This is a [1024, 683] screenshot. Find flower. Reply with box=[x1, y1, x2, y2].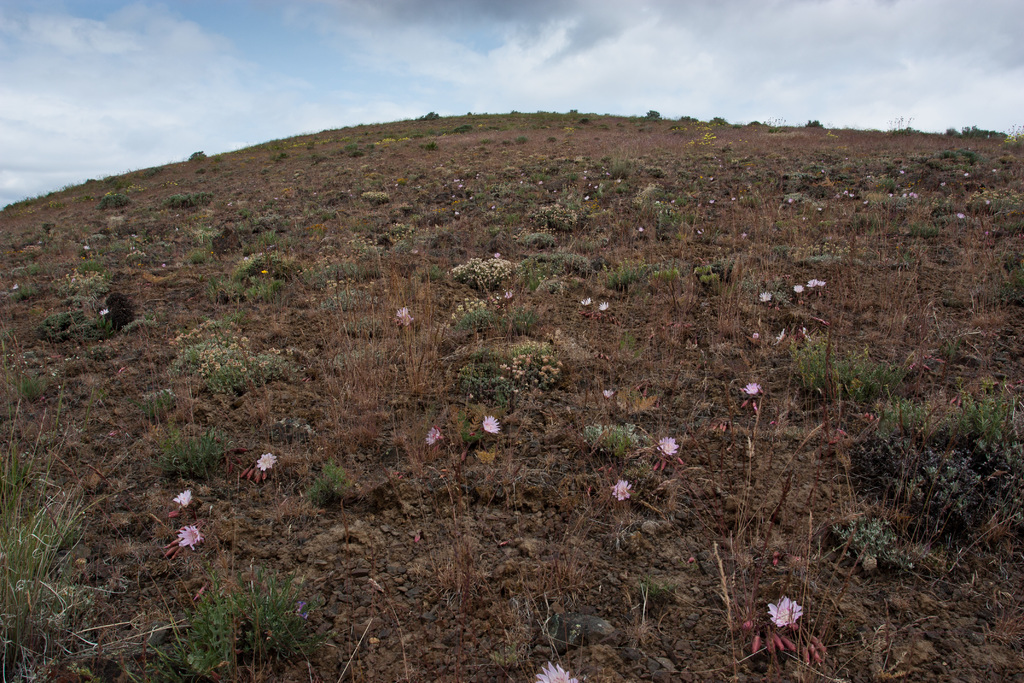
box=[425, 425, 449, 445].
